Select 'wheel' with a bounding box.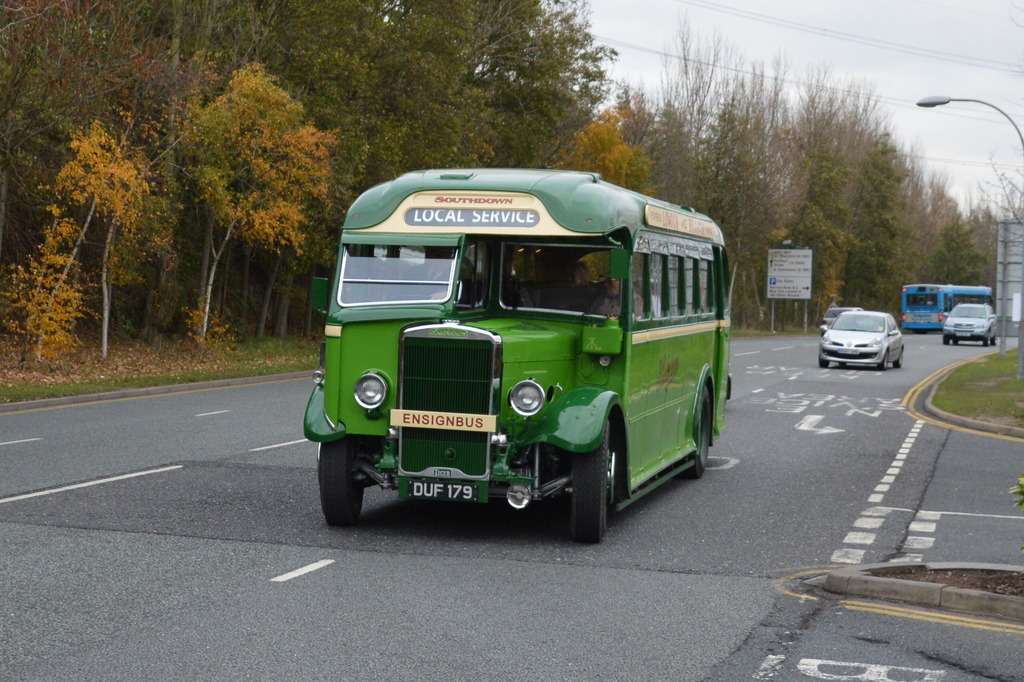
[814, 355, 829, 369].
